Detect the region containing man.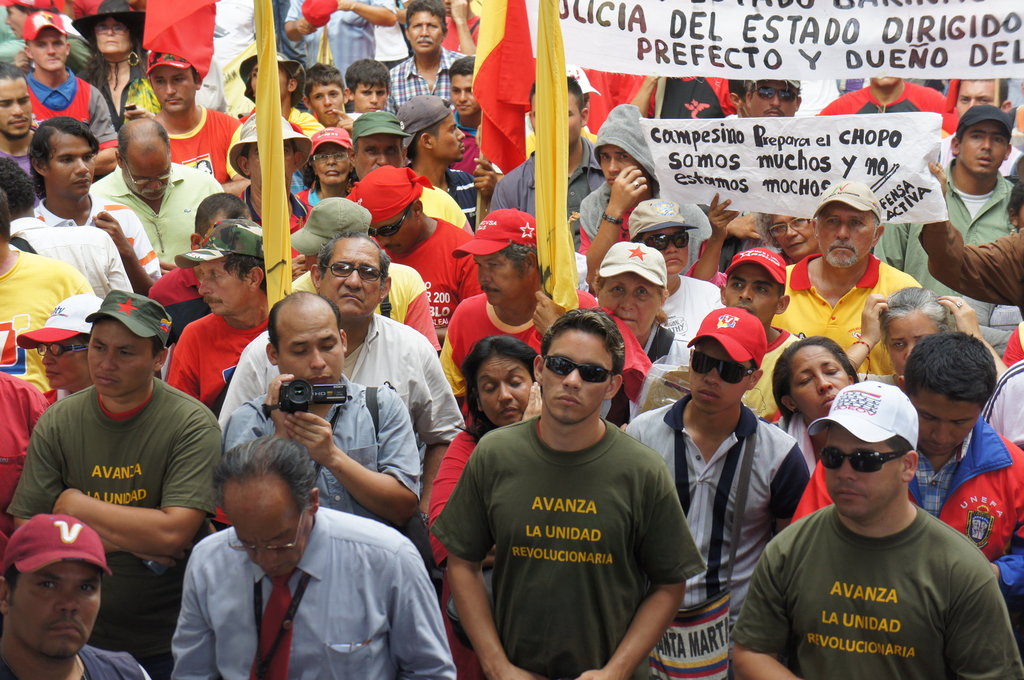
[4, 284, 216, 679].
